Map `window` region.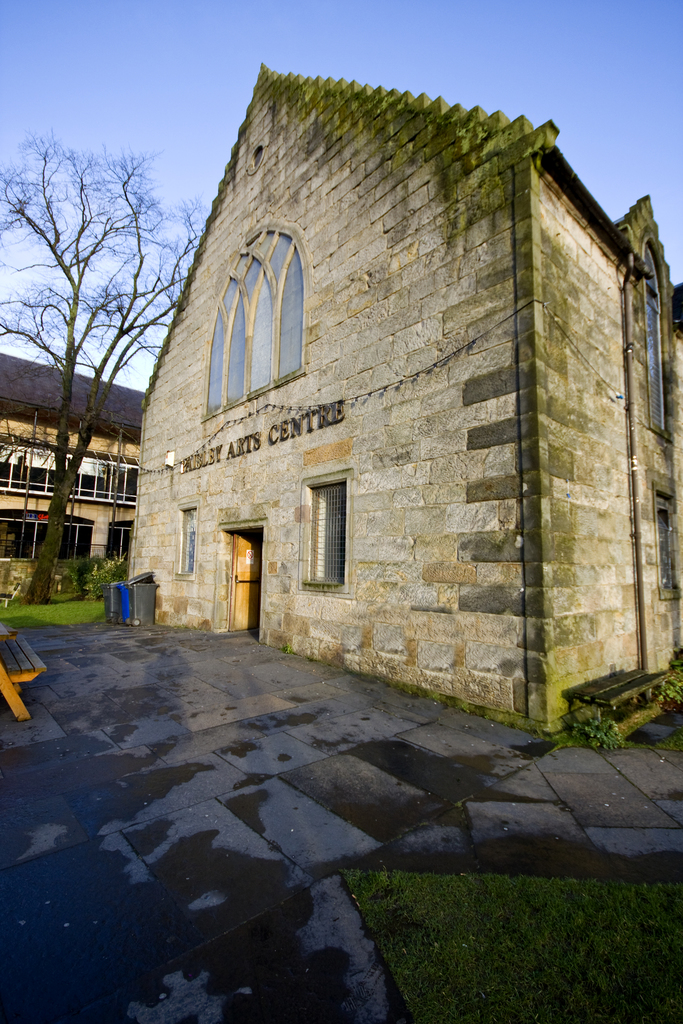
Mapped to [646,476,682,600].
